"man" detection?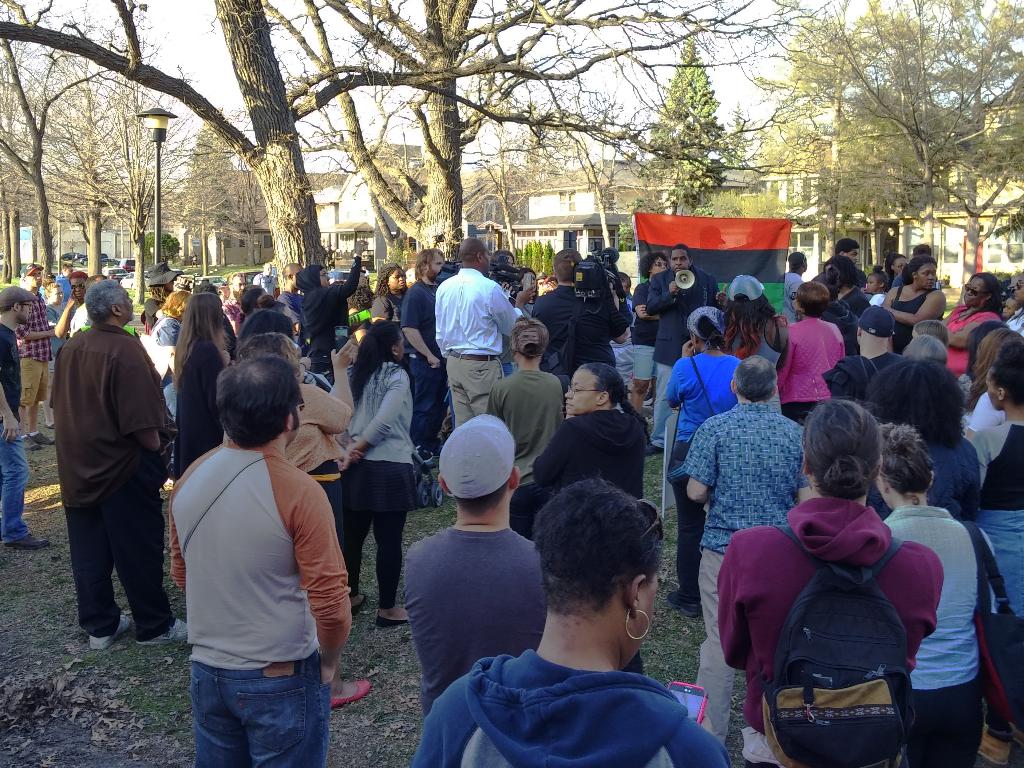
(x1=404, y1=414, x2=543, y2=715)
